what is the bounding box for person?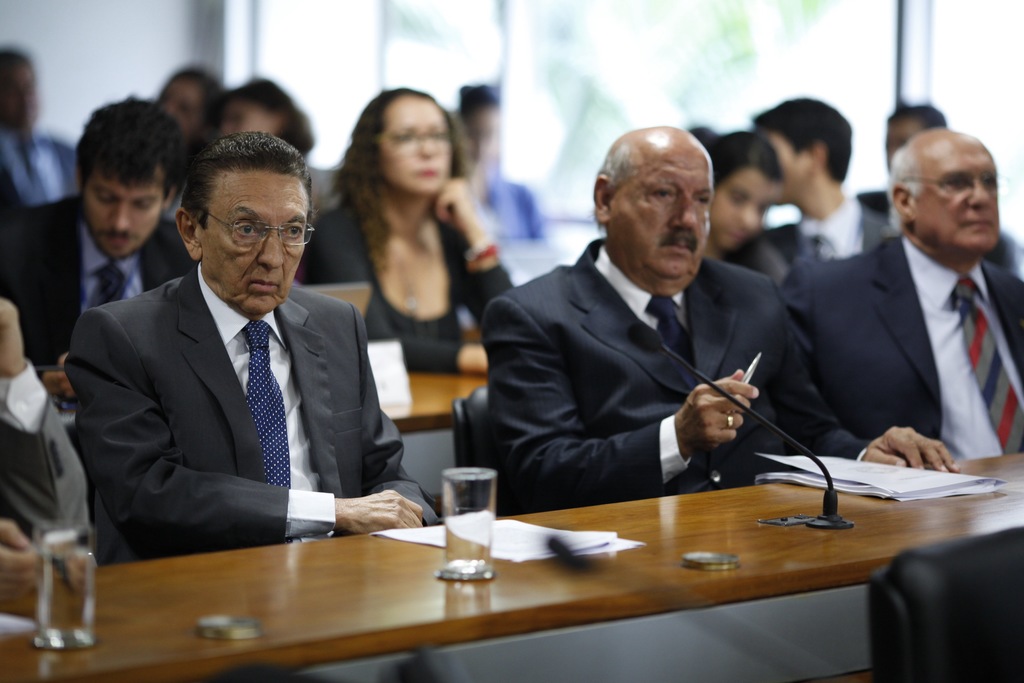
l=74, t=116, r=401, b=593.
